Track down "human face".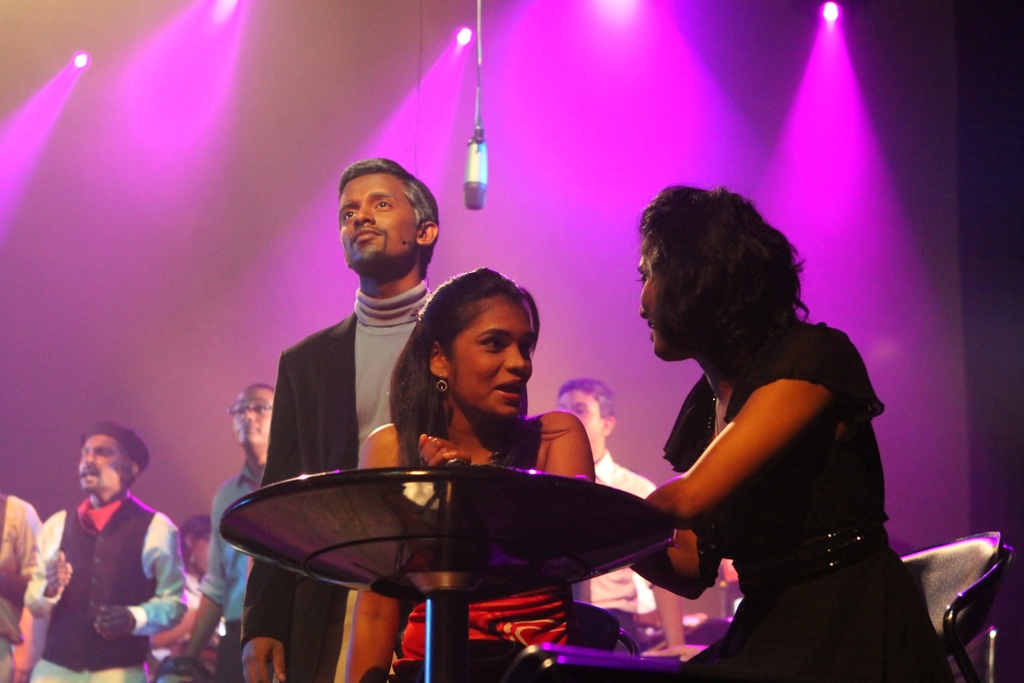
Tracked to Rect(232, 386, 276, 451).
